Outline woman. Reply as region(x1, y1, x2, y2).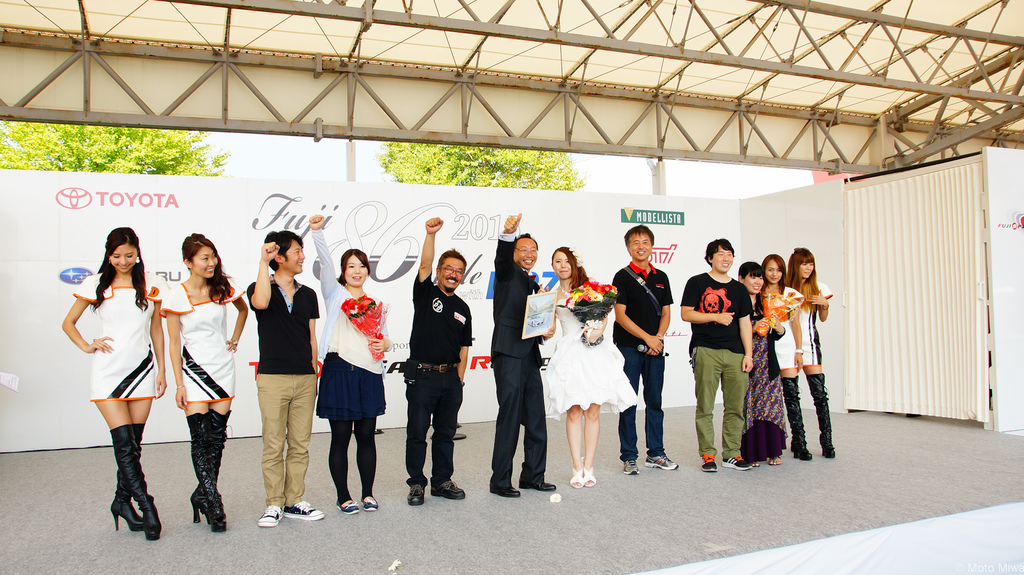
region(67, 228, 165, 515).
